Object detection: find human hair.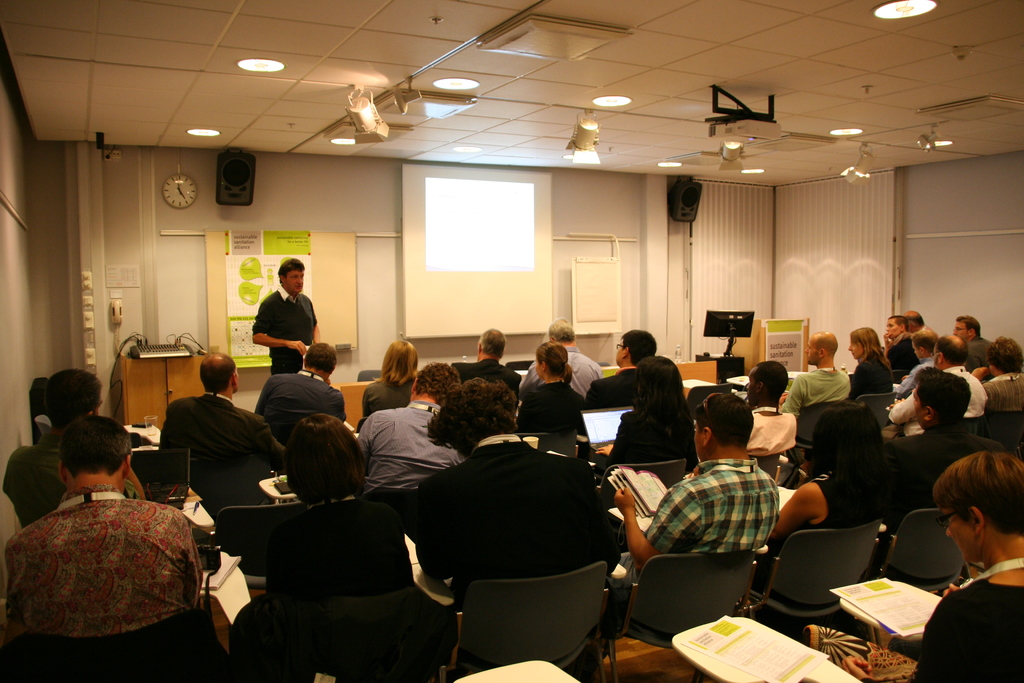
<bbox>264, 405, 332, 517</bbox>.
